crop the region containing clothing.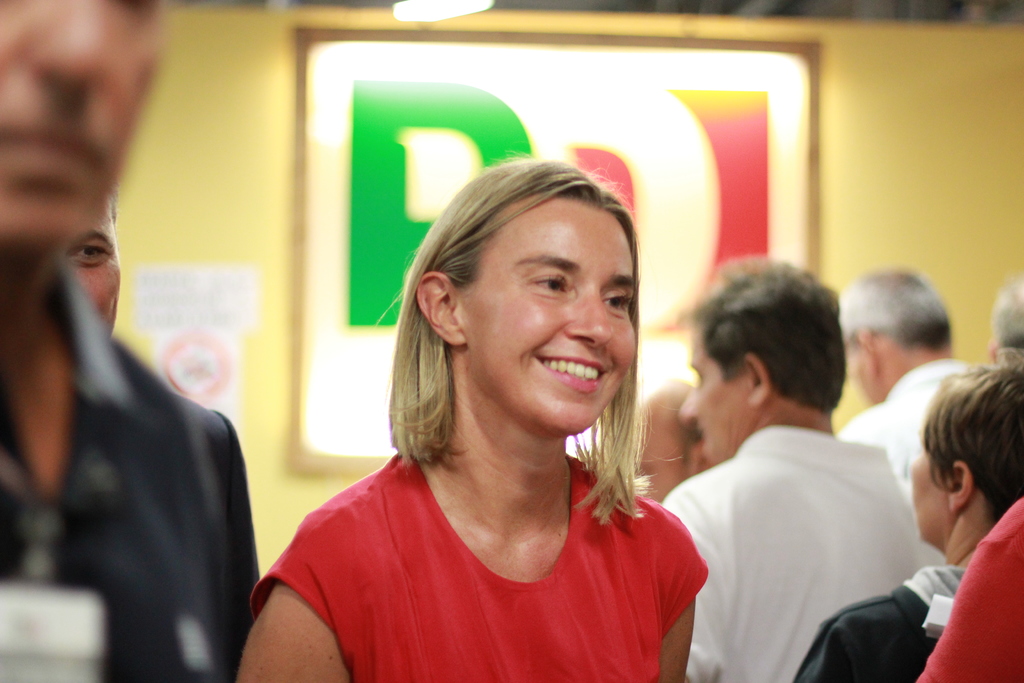
Crop region: 0:235:258:682.
